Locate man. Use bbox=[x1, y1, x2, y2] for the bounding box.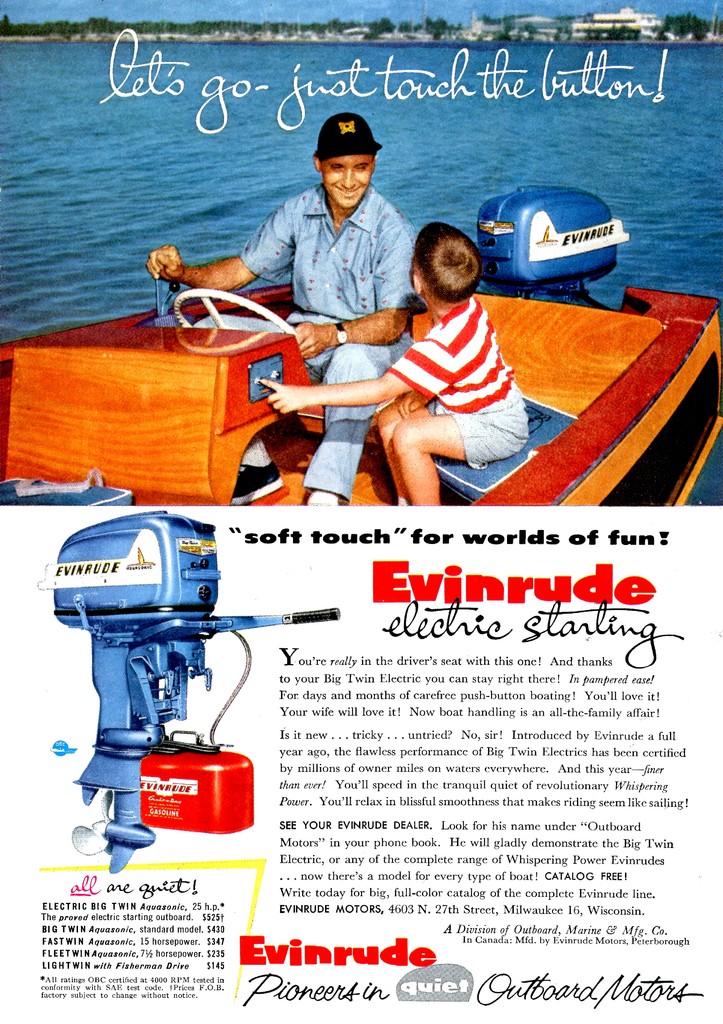
bbox=[156, 109, 409, 490].
